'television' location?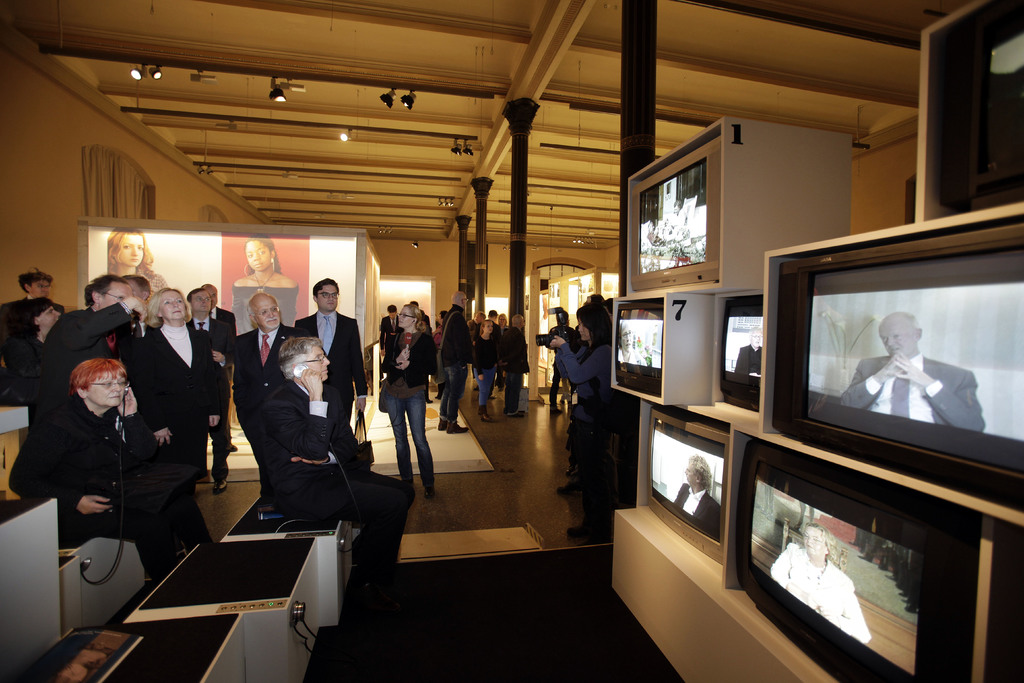
bbox=[903, 0, 1023, 222]
